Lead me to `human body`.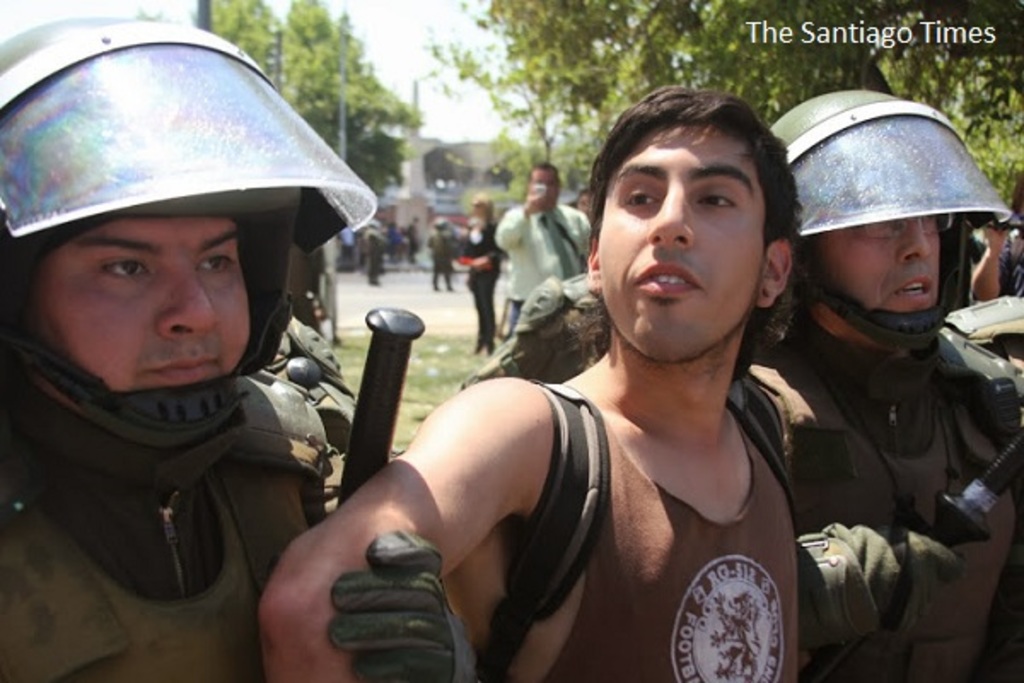
Lead to 964 227 1022 297.
